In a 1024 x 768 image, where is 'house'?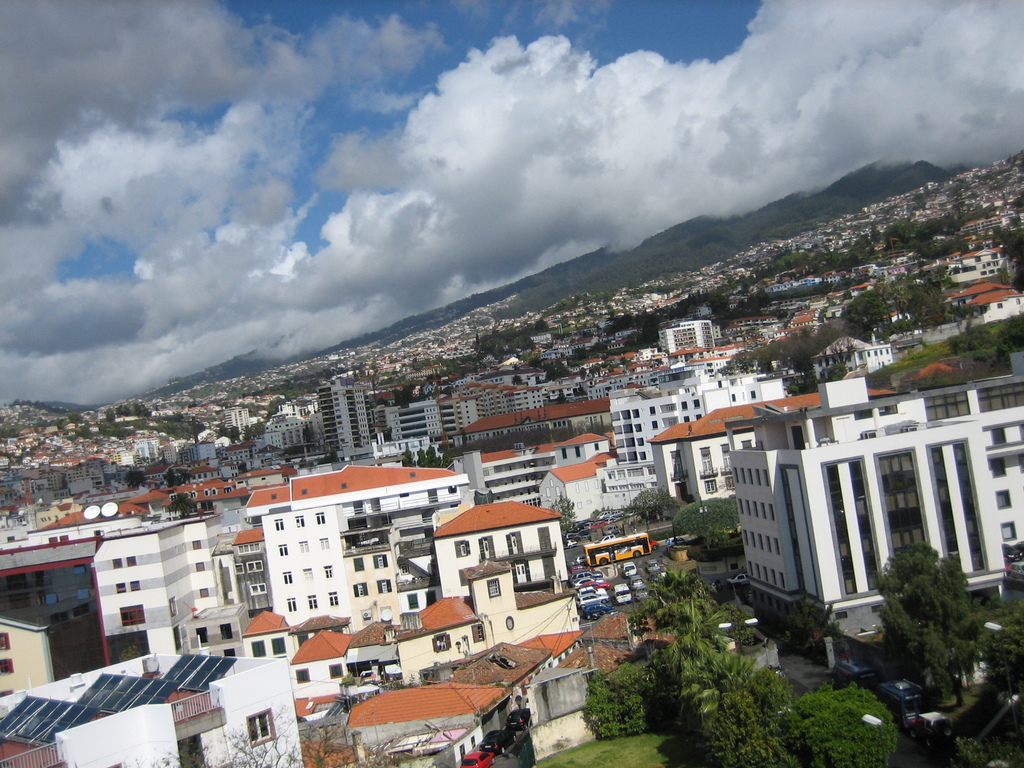
bbox=(718, 363, 1023, 667).
